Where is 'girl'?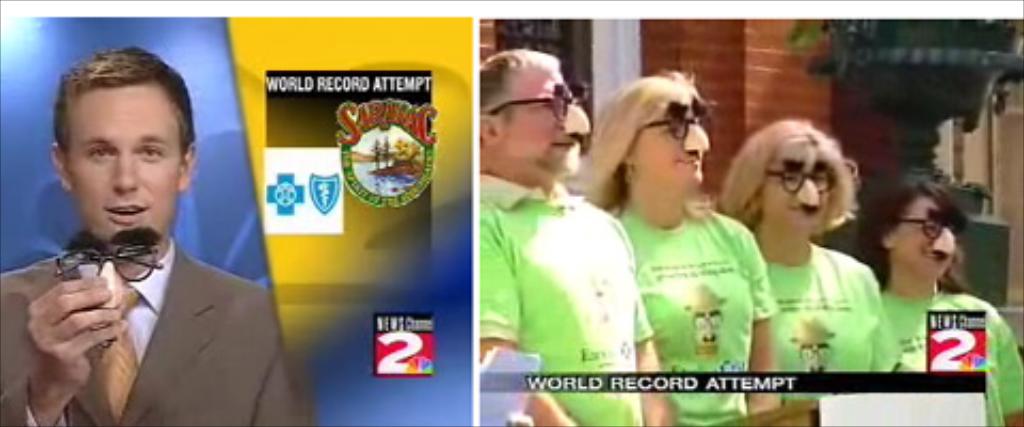
x1=576 y1=75 x2=779 y2=425.
